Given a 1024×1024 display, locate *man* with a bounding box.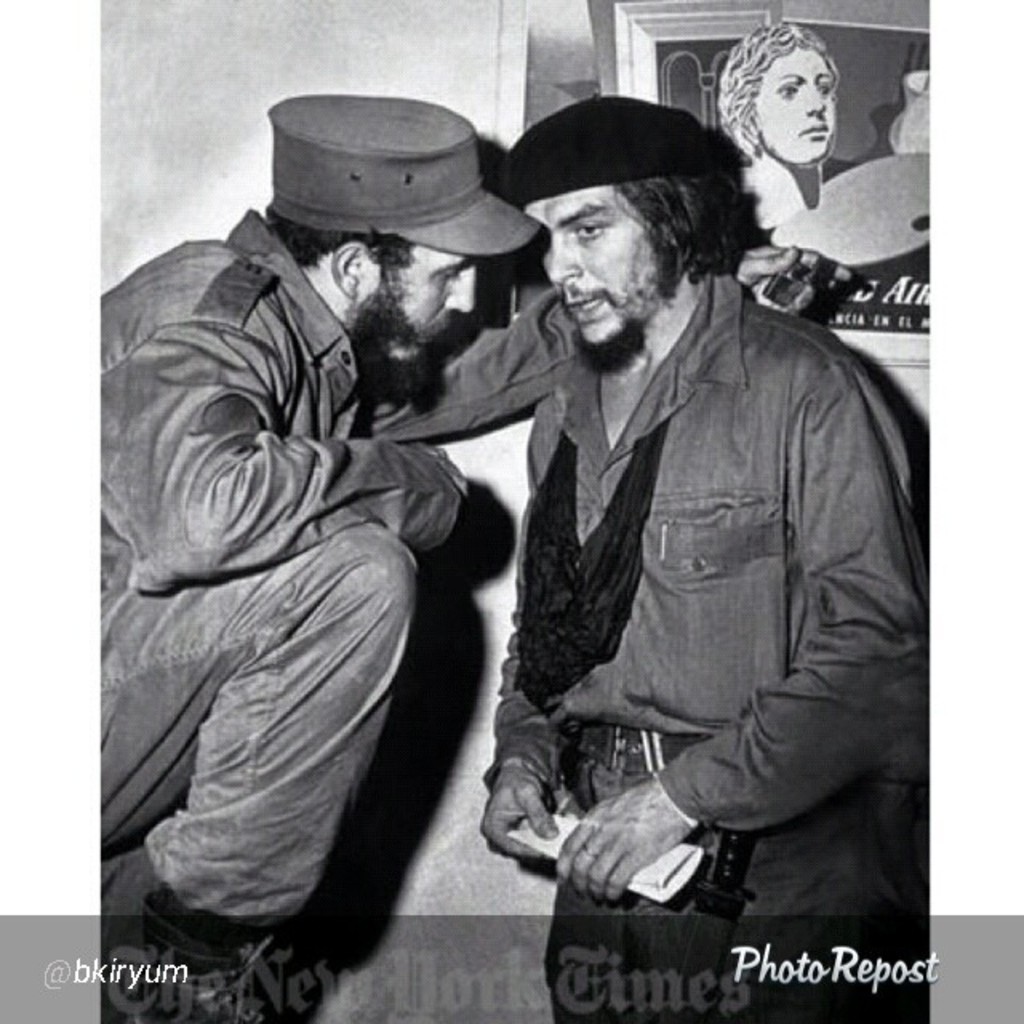
Located: bbox=[496, 99, 926, 1022].
